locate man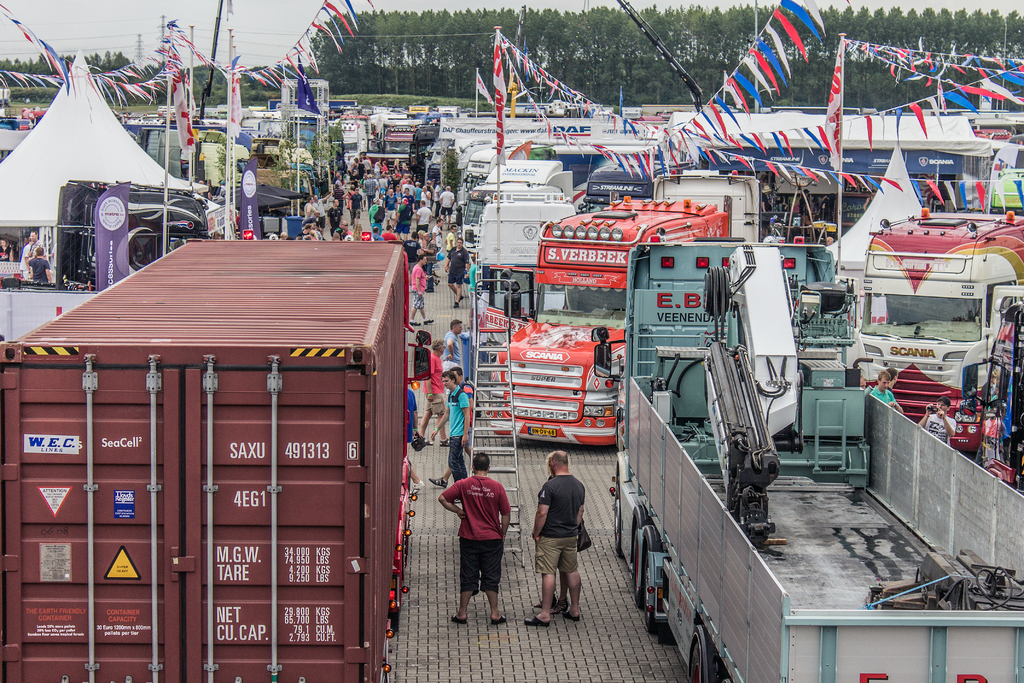
[531, 456, 597, 634]
